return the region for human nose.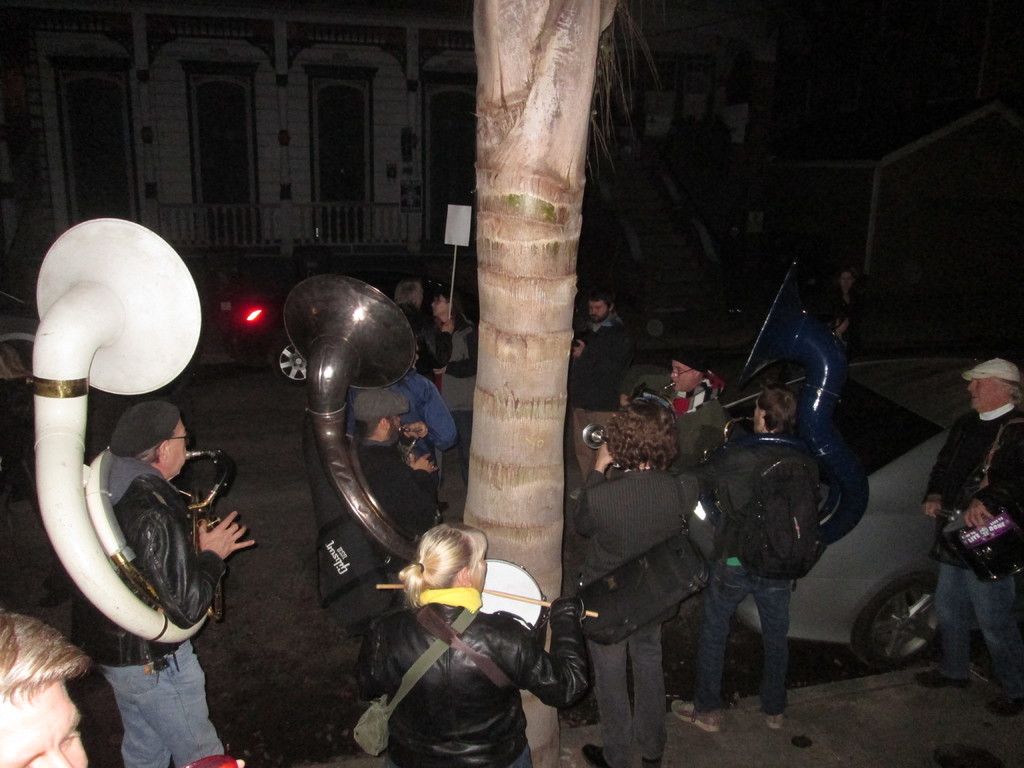
<bbox>50, 746, 74, 767</bbox>.
